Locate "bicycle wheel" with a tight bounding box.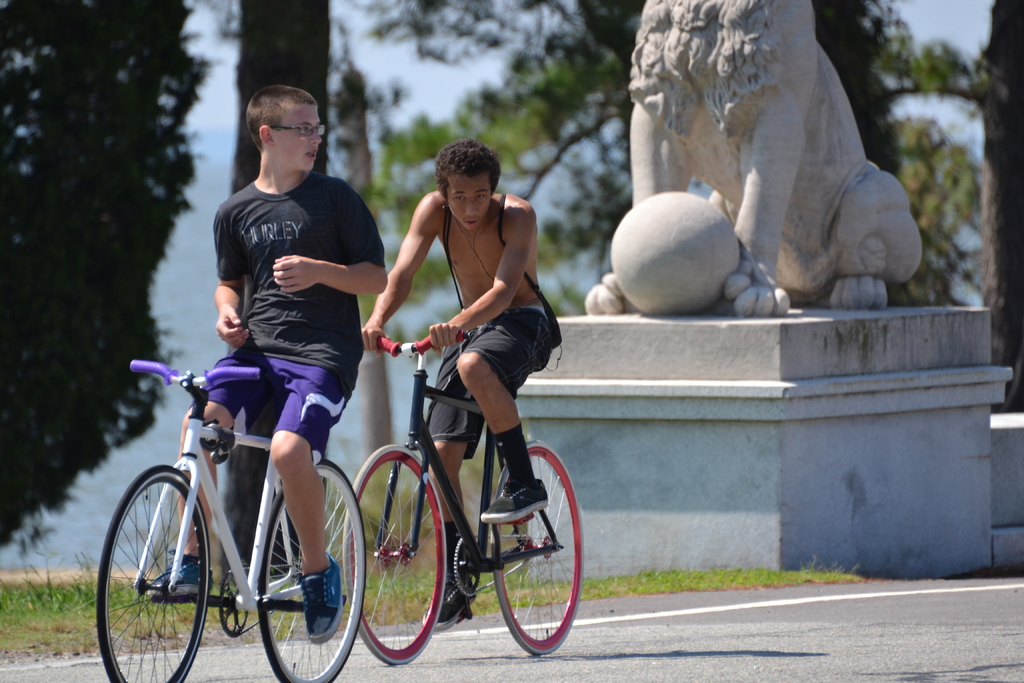
<box>489,434,582,653</box>.
